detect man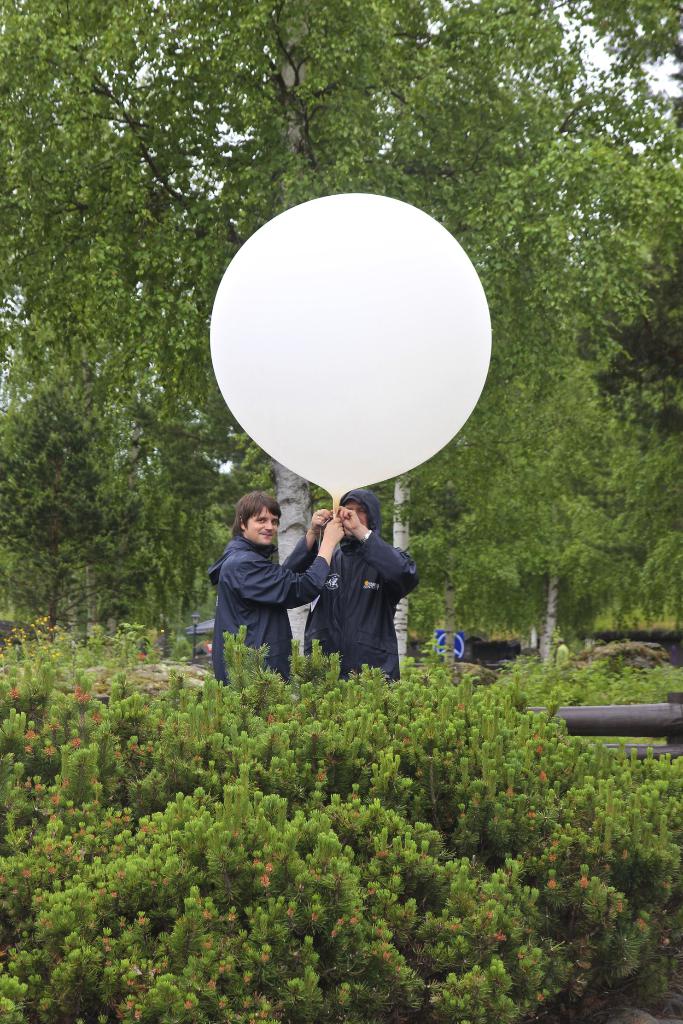
locate(284, 488, 424, 682)
